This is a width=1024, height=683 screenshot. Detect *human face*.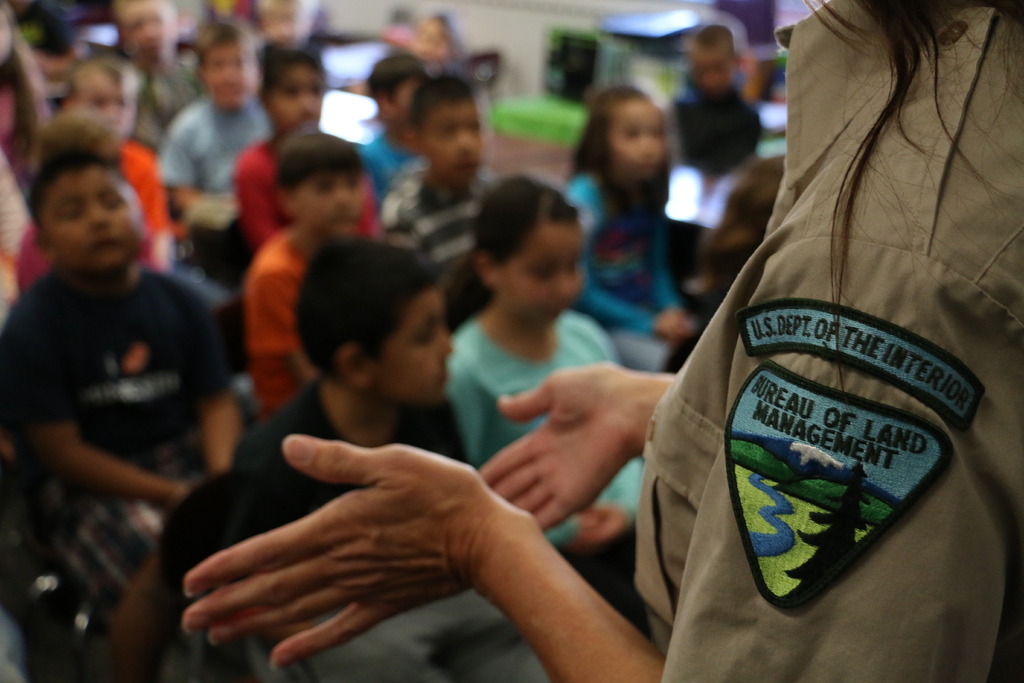
box(693, 49, 733, 95).
